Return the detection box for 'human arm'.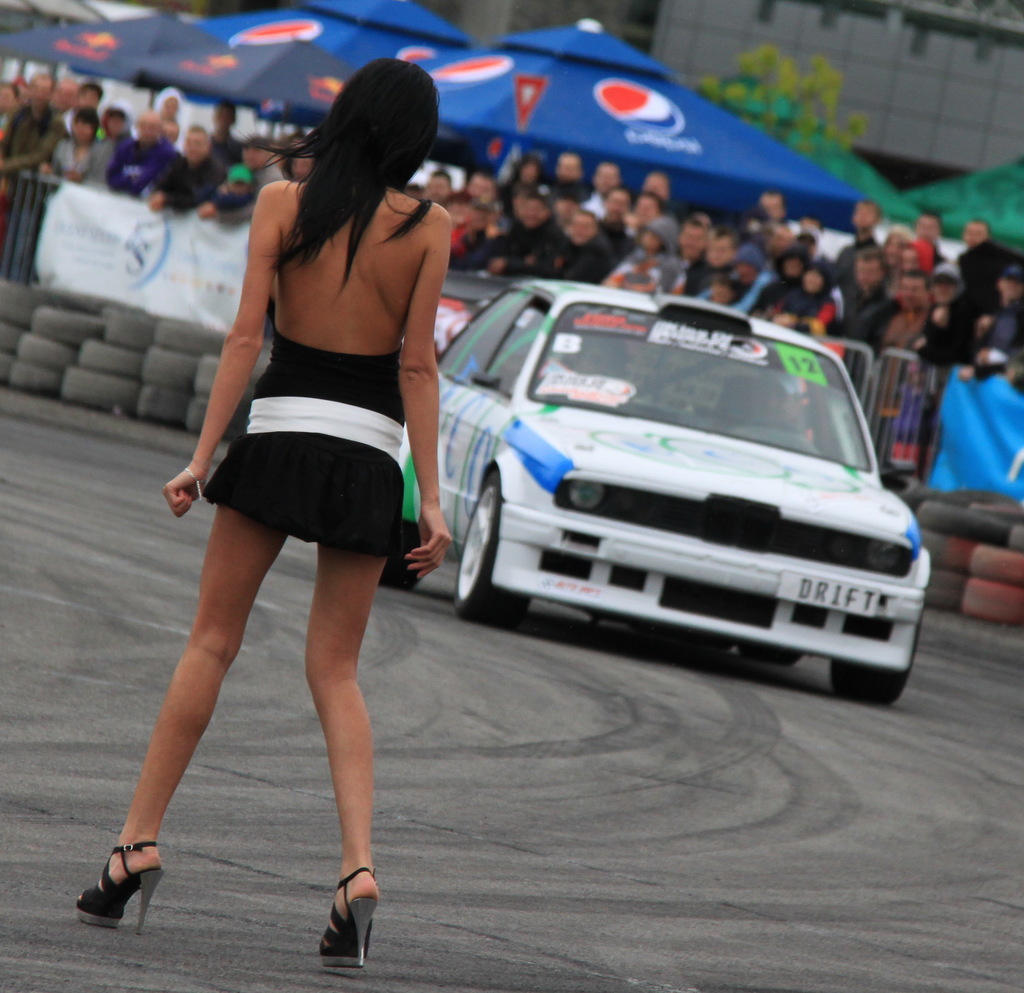
rect(143, 163, 188, 216).
